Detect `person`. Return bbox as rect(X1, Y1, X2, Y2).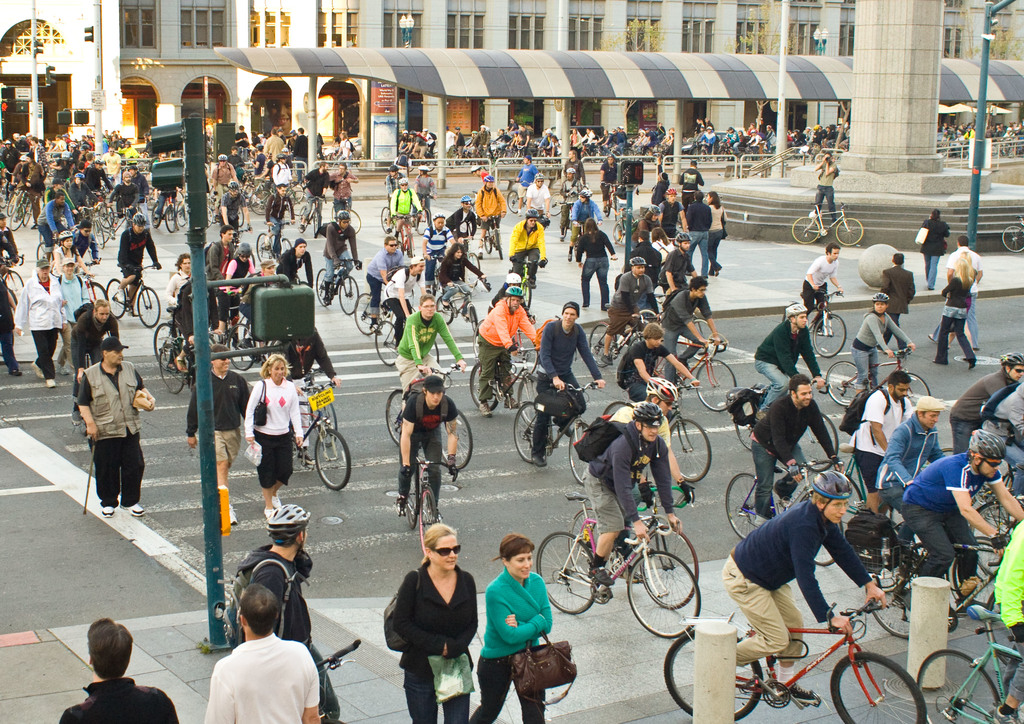
rect(473, 182, 504, 239).
